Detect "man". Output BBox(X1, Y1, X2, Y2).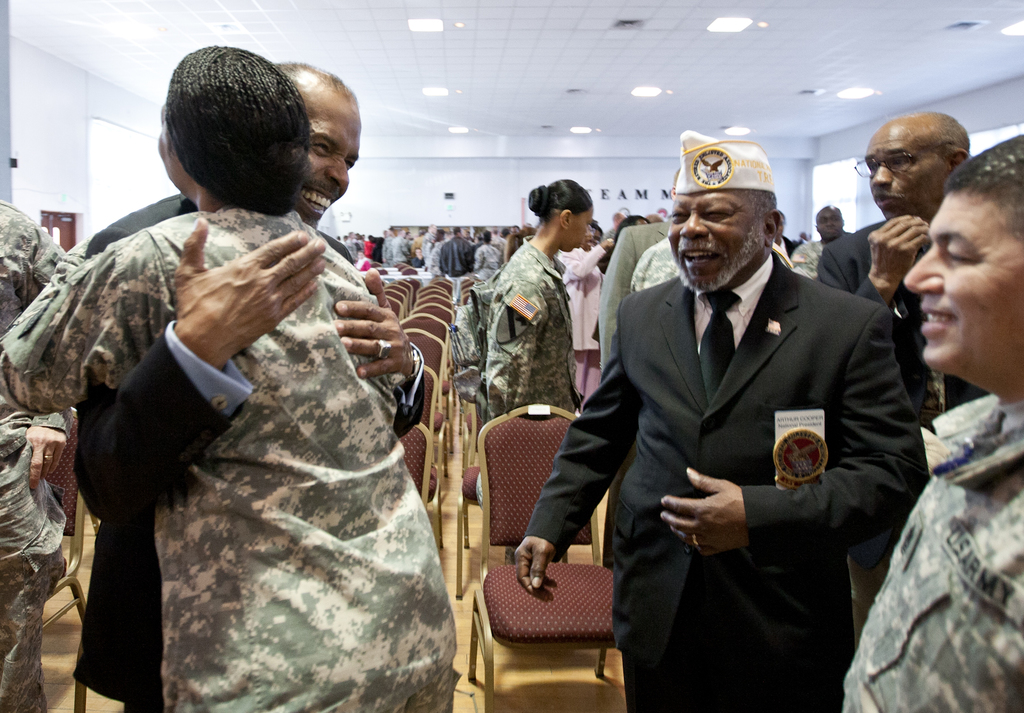
BBox(73, 59, 425, 712).
